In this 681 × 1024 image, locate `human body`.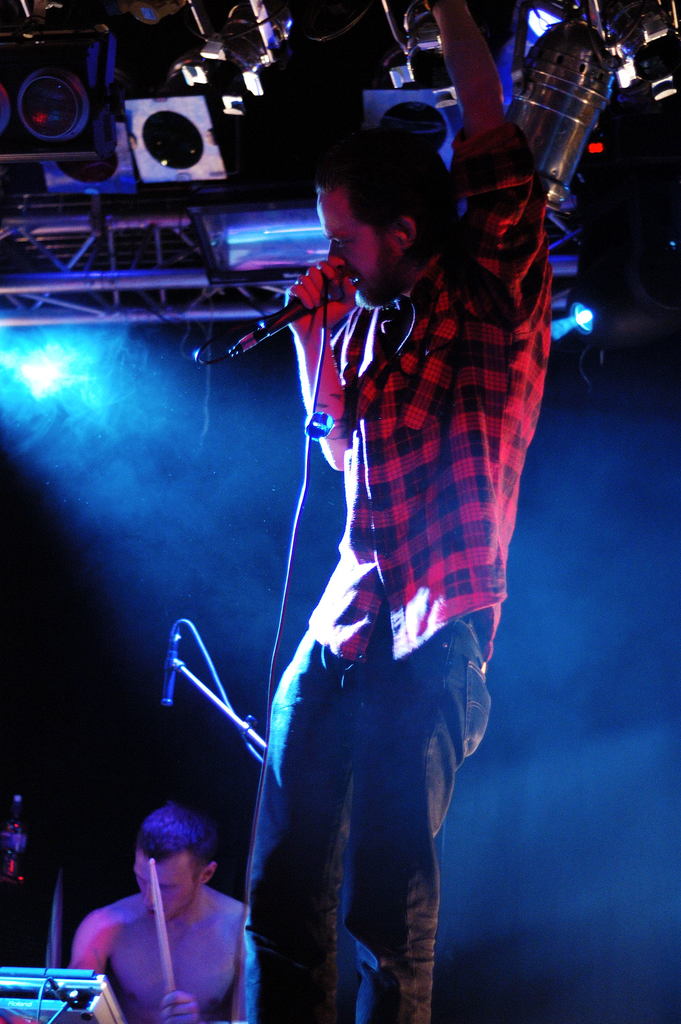
Bounding box: bbox=(74, 799, 252, 1023).
